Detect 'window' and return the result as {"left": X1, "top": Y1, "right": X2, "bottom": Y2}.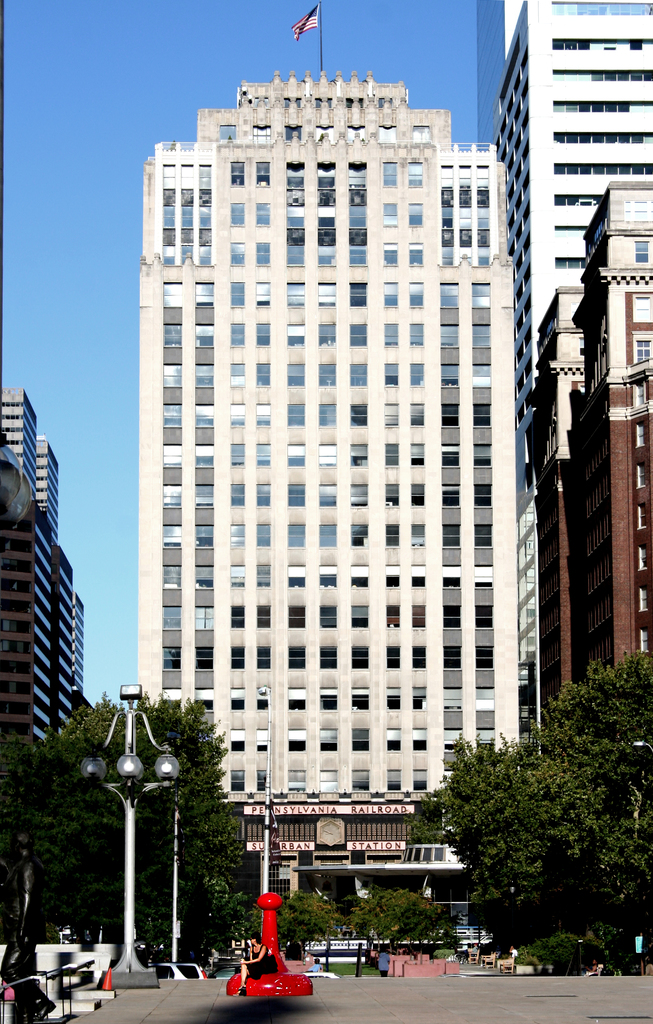
{"left": 380, "top": 686, "right": 399, "bottom": 710}.
